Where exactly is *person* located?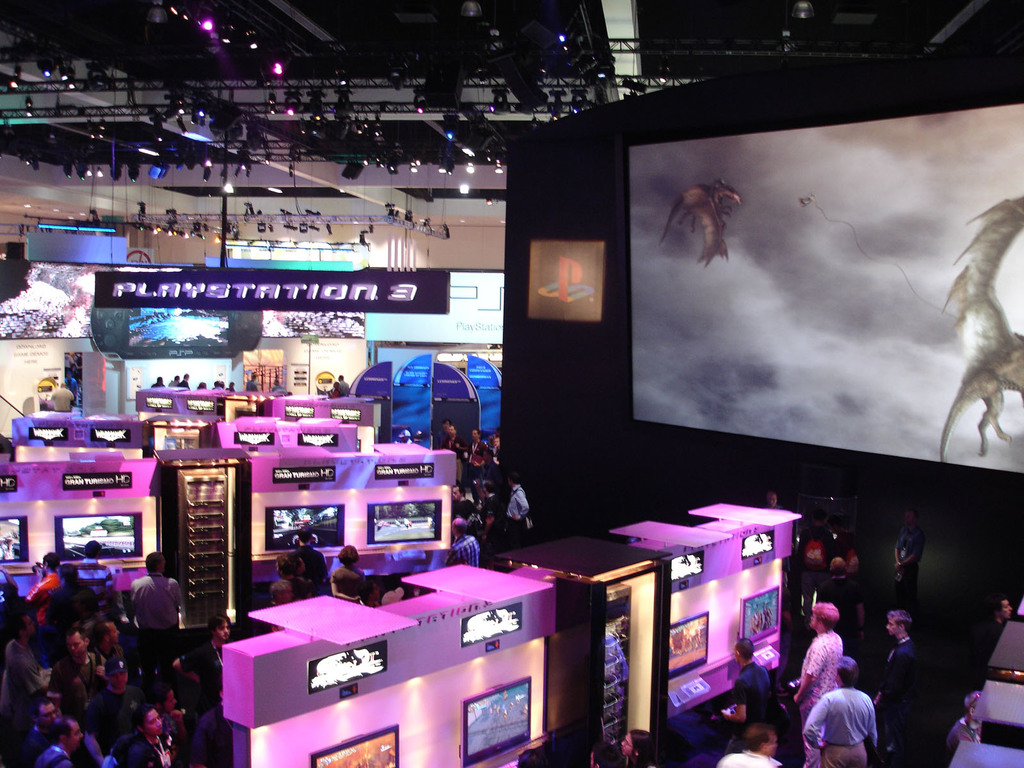
Its bounding box is BBox(707, 634, 771, 728).
